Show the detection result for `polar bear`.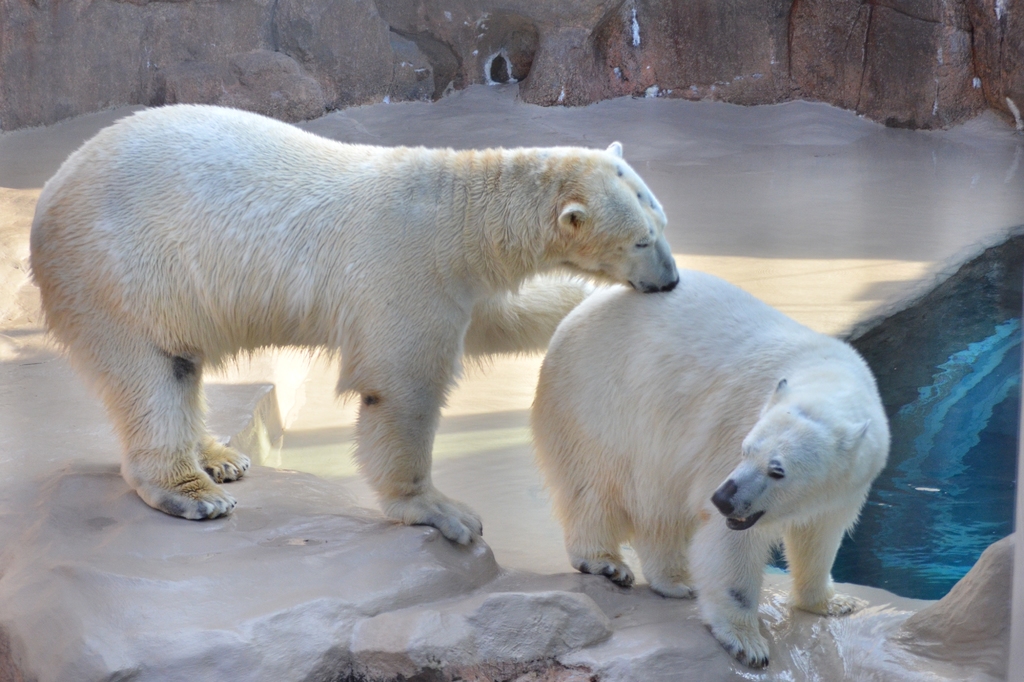
BBox(525, 264, 899, 674).
